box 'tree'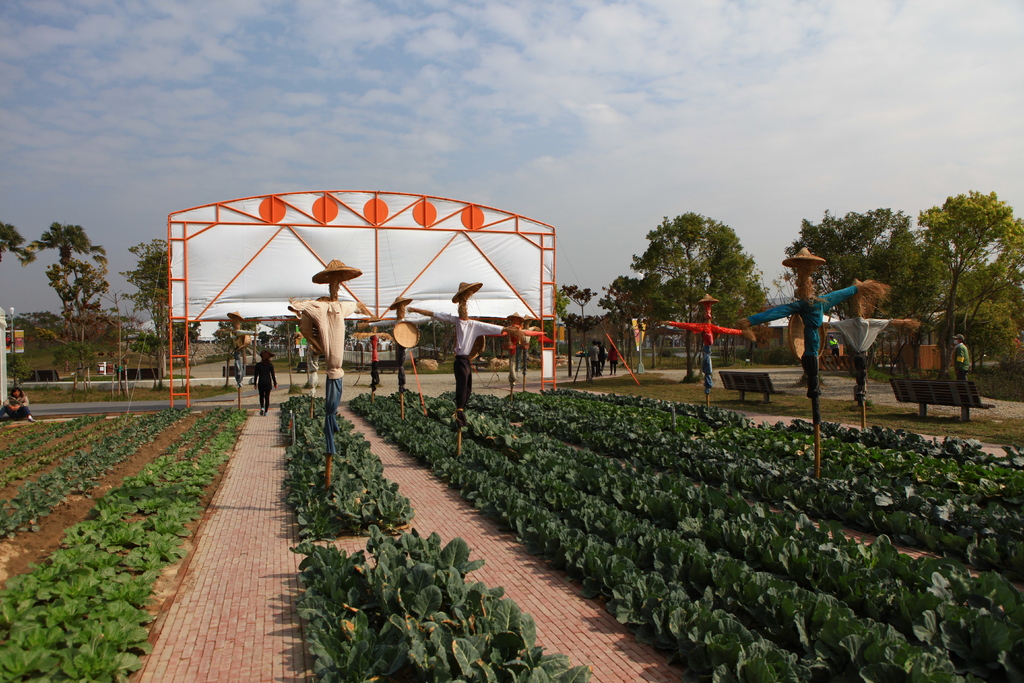
BBox(129, 329, 161, 365)
